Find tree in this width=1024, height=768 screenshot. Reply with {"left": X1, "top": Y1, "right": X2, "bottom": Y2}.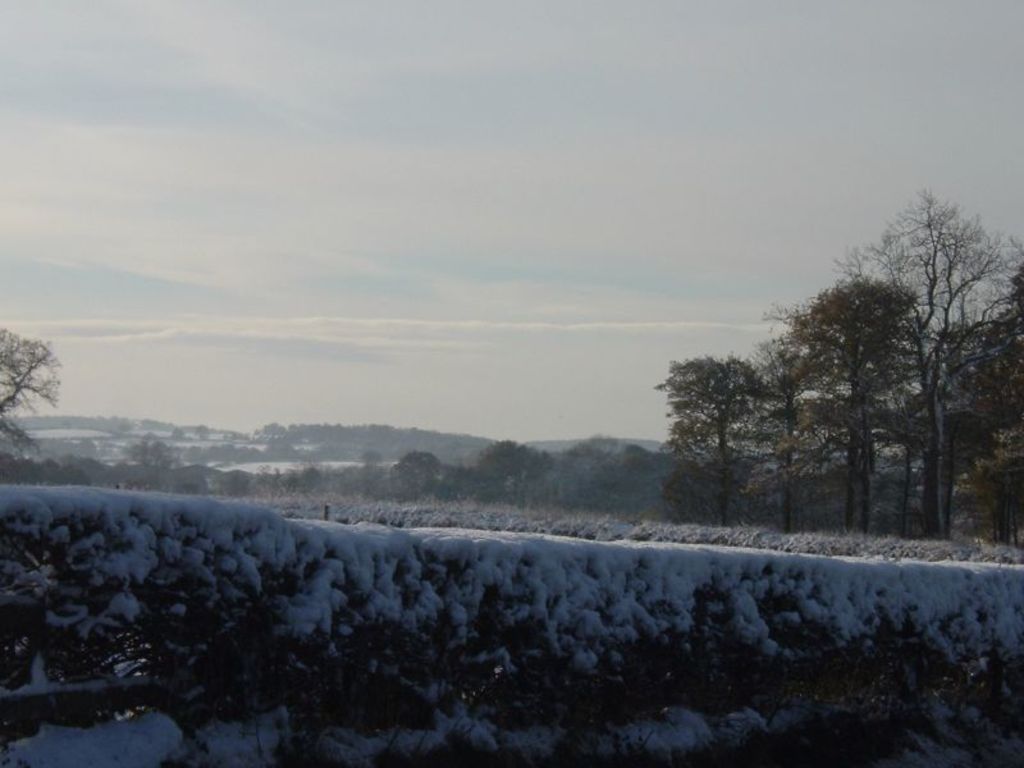
{"left": 0, "top": 451, "right": 90, "bottom": 488}.
